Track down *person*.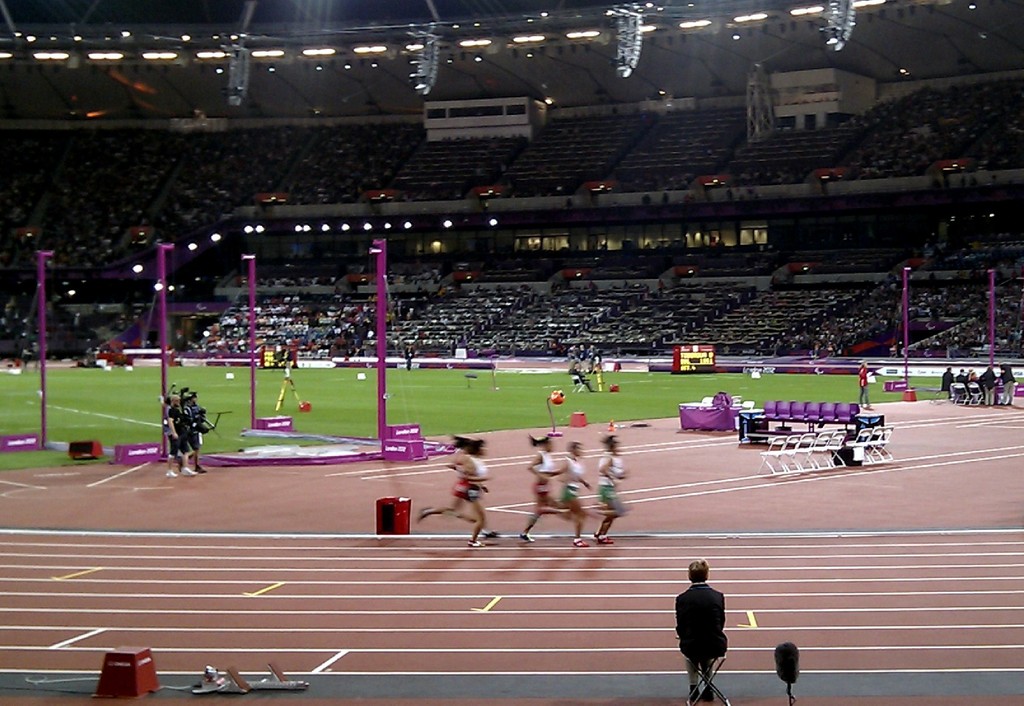
Tracked to x1=856, y1=364, x2=877, y2=410.
